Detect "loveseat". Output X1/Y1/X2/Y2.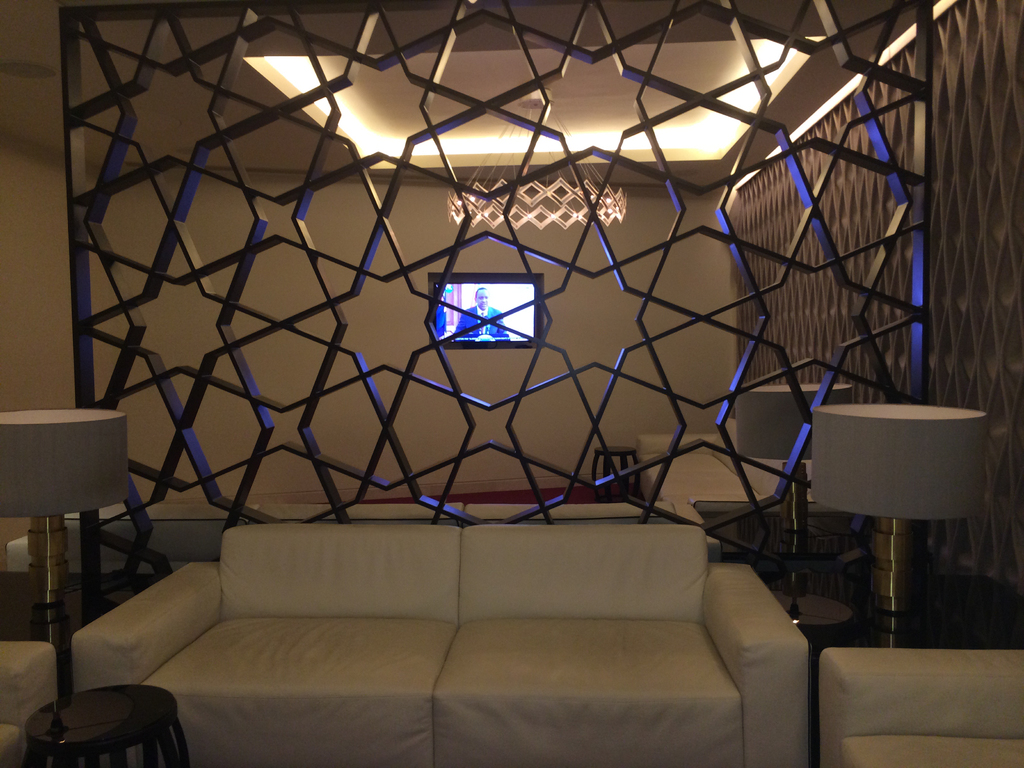
90/506/824/744.
